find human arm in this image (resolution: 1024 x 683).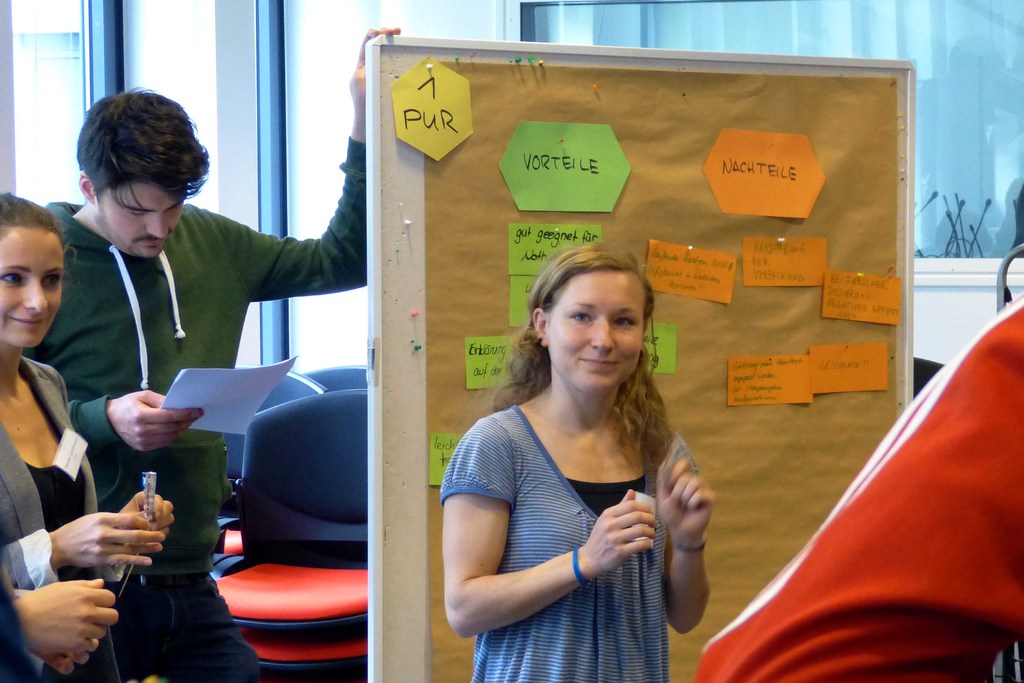
bbox=[6, 578, 118, 680].
